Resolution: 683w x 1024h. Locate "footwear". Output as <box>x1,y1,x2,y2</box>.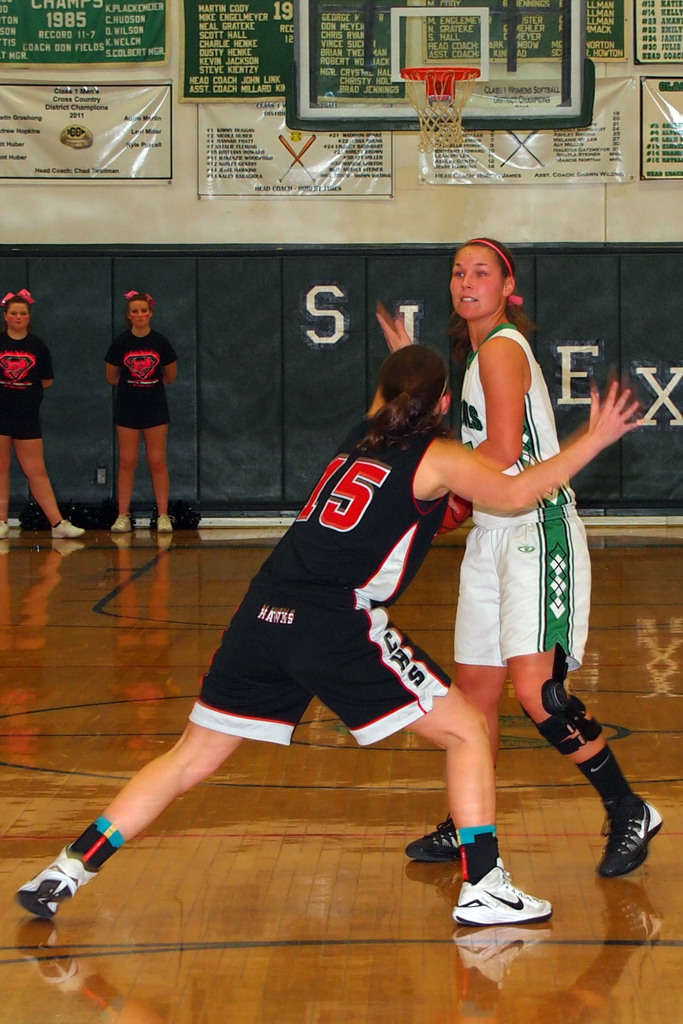
<box>110,511,133,534</box>.
